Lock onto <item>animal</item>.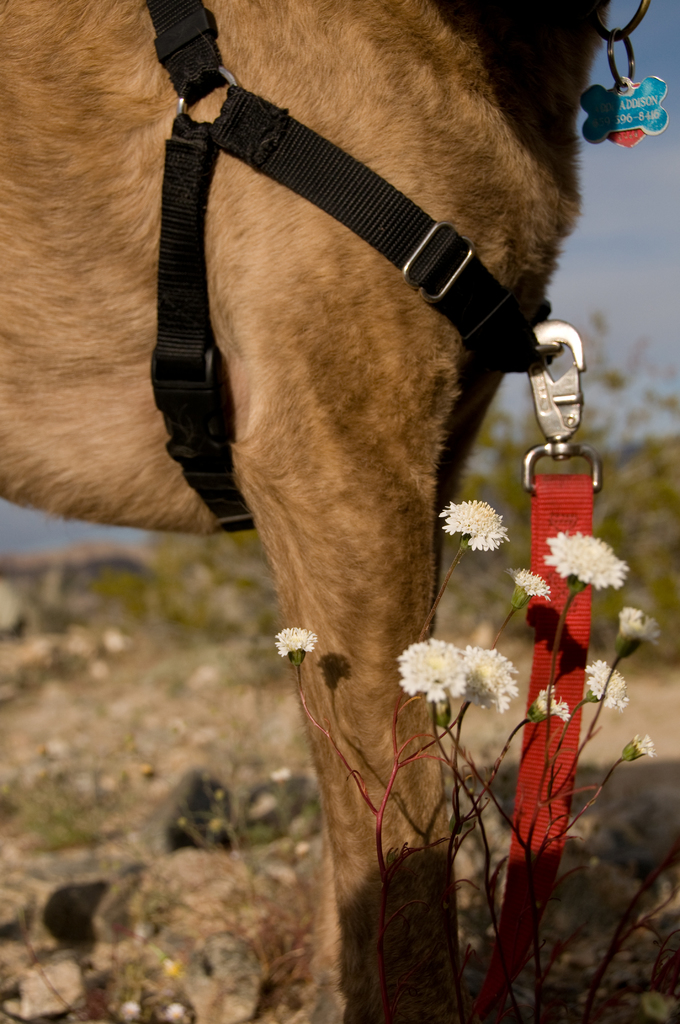
Locked: select_region(0, 0, 611, 1023).
